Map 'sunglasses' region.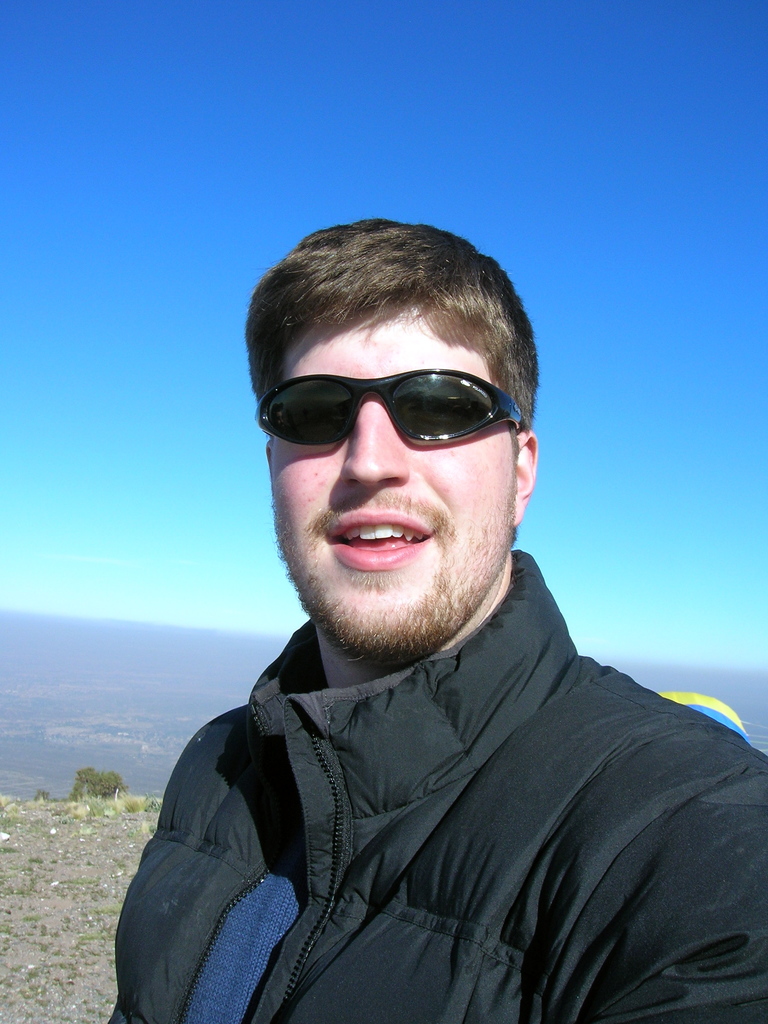
Mapped to 252/372/525/444.
